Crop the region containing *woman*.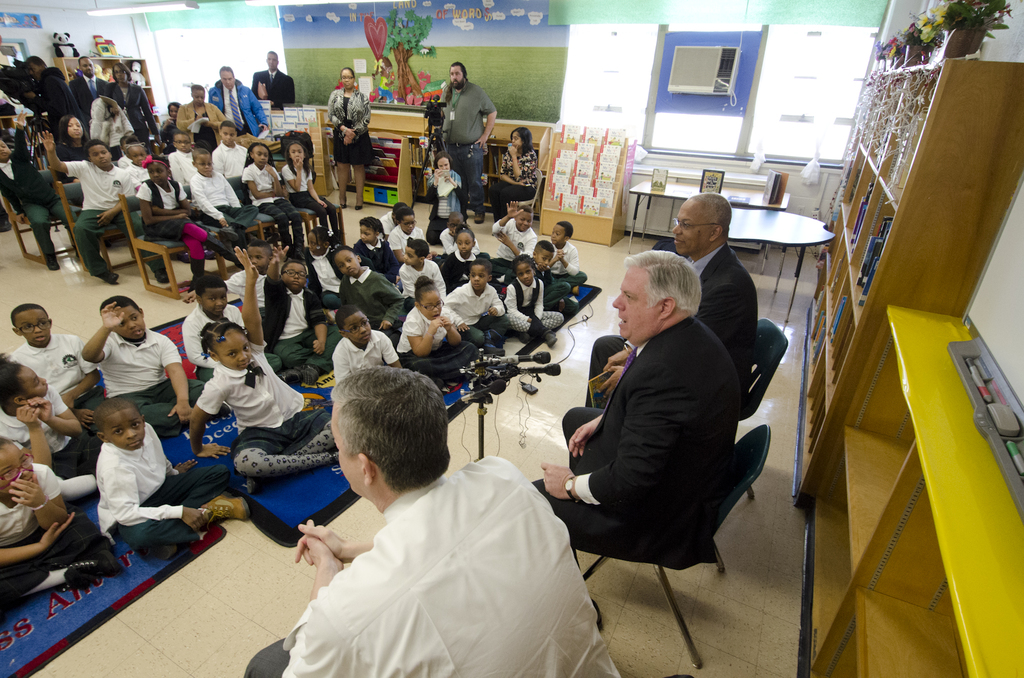
Crop region: bbox=[488, 127, 538, 222].
